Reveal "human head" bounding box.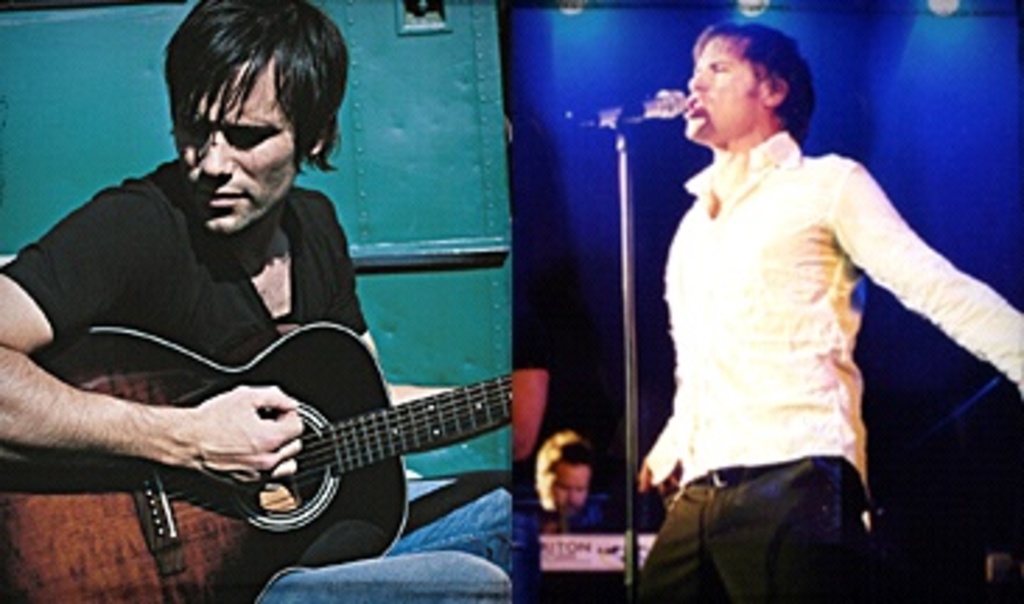
Revealed: (683,17,825,140).
